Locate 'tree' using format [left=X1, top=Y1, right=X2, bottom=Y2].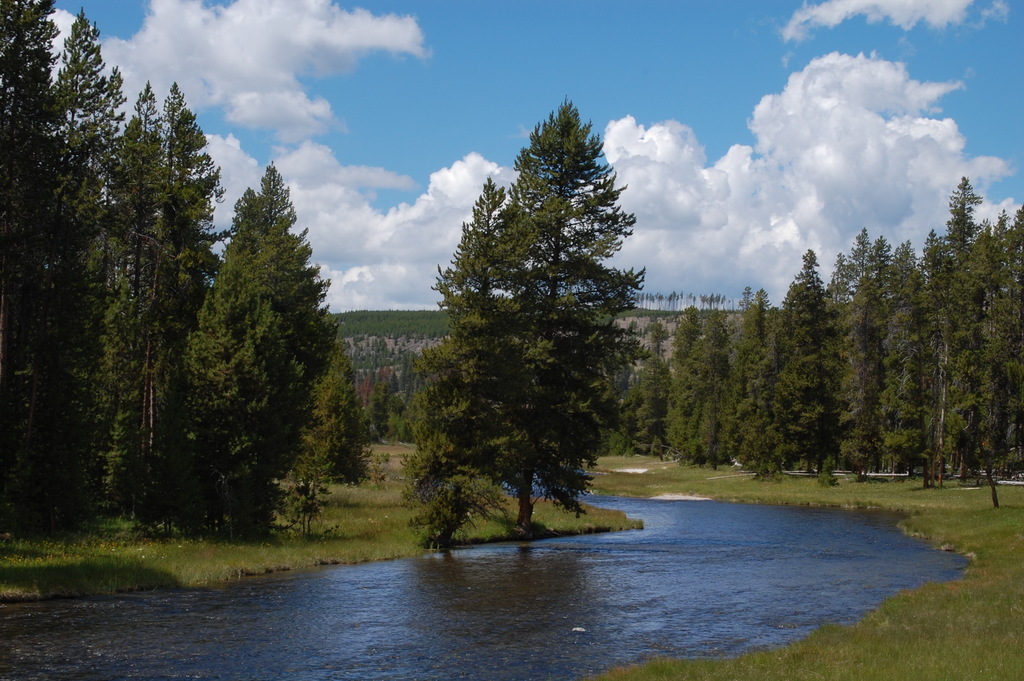
[left=356, top=369, right=413, bottom=444].
